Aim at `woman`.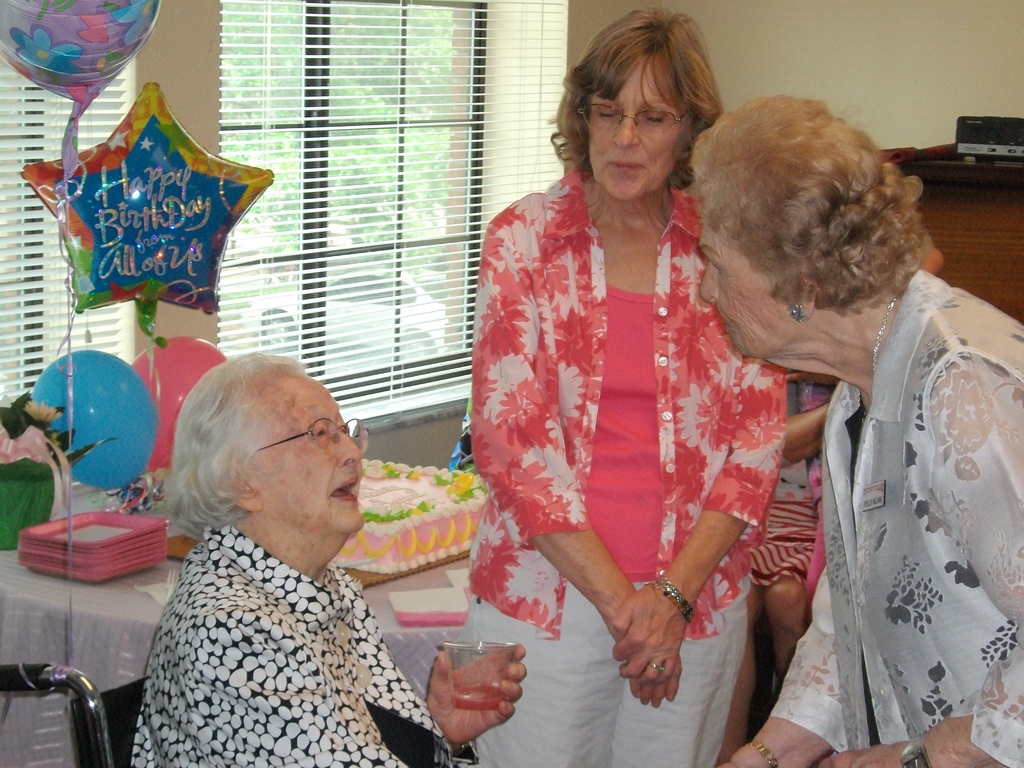
Aimed at crop(131, 344, 525, 767).
